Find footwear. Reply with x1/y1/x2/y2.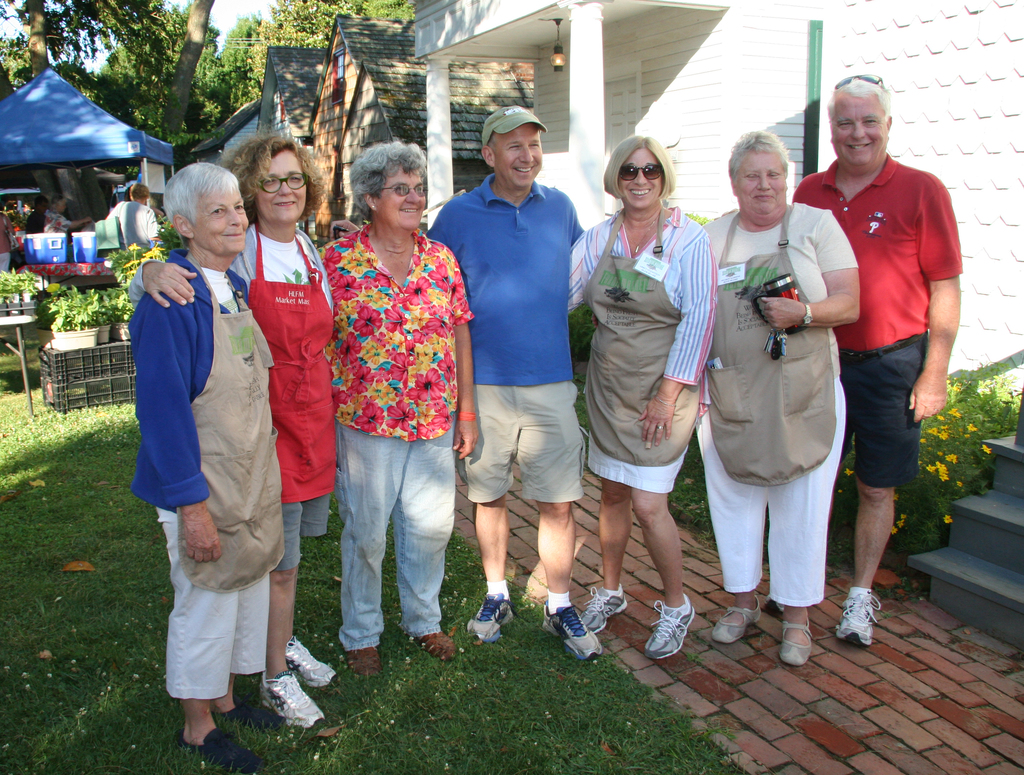
643/602/698/655.
